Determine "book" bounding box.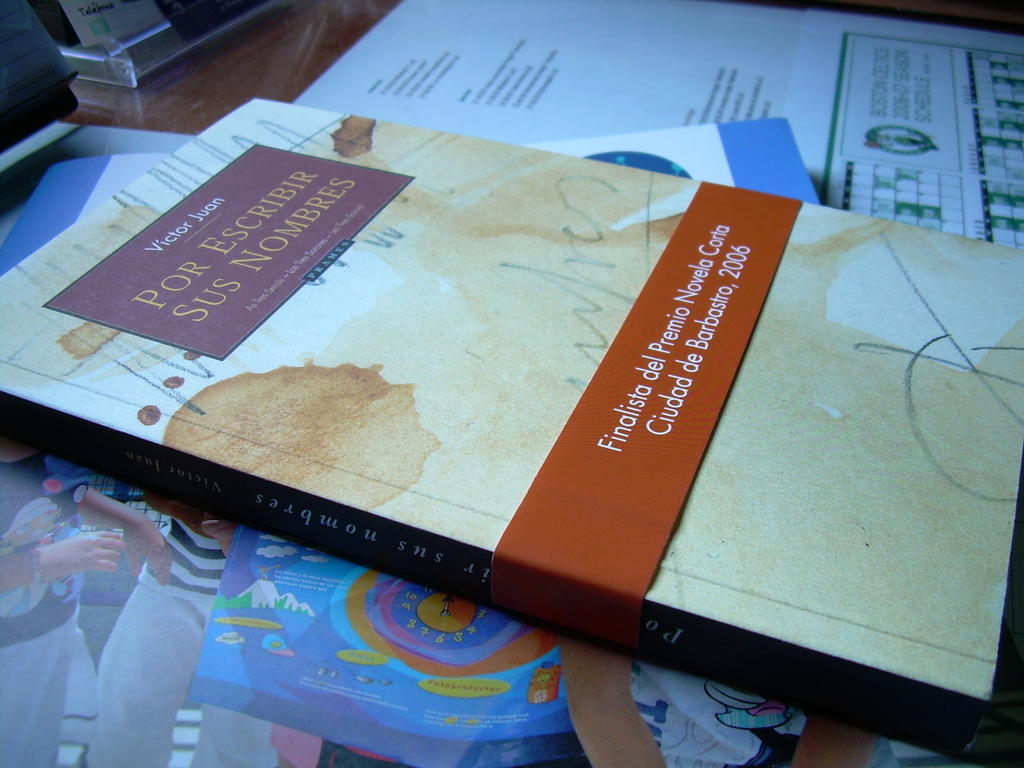
Determined: <bbox>29, 86, 951, 705</bbox>.
